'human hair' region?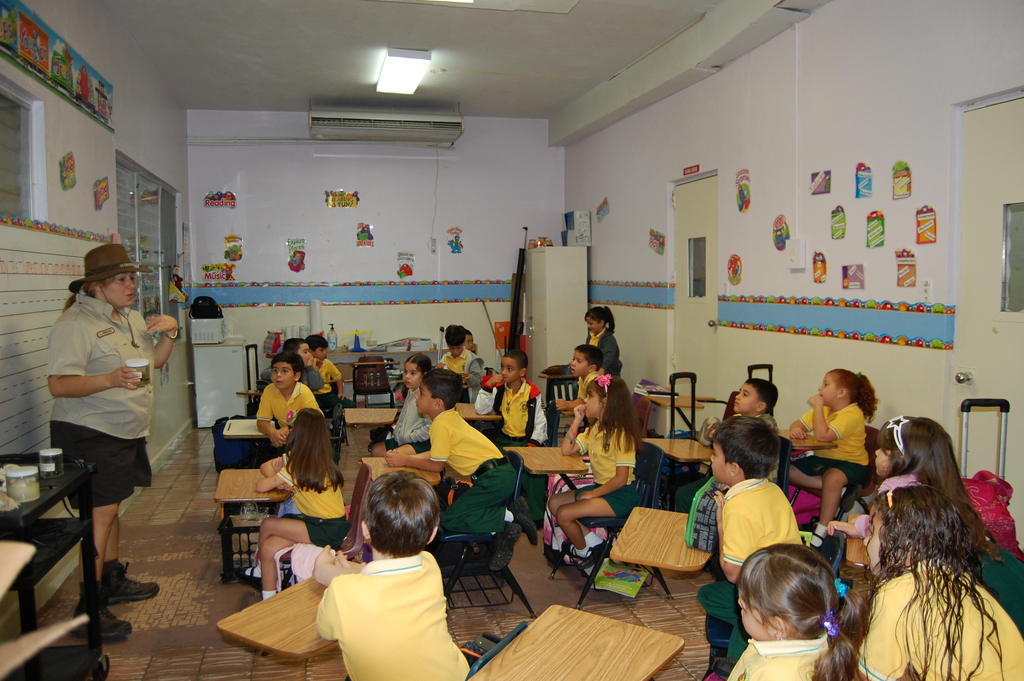
<region>273, 354, 308, 369</region>
